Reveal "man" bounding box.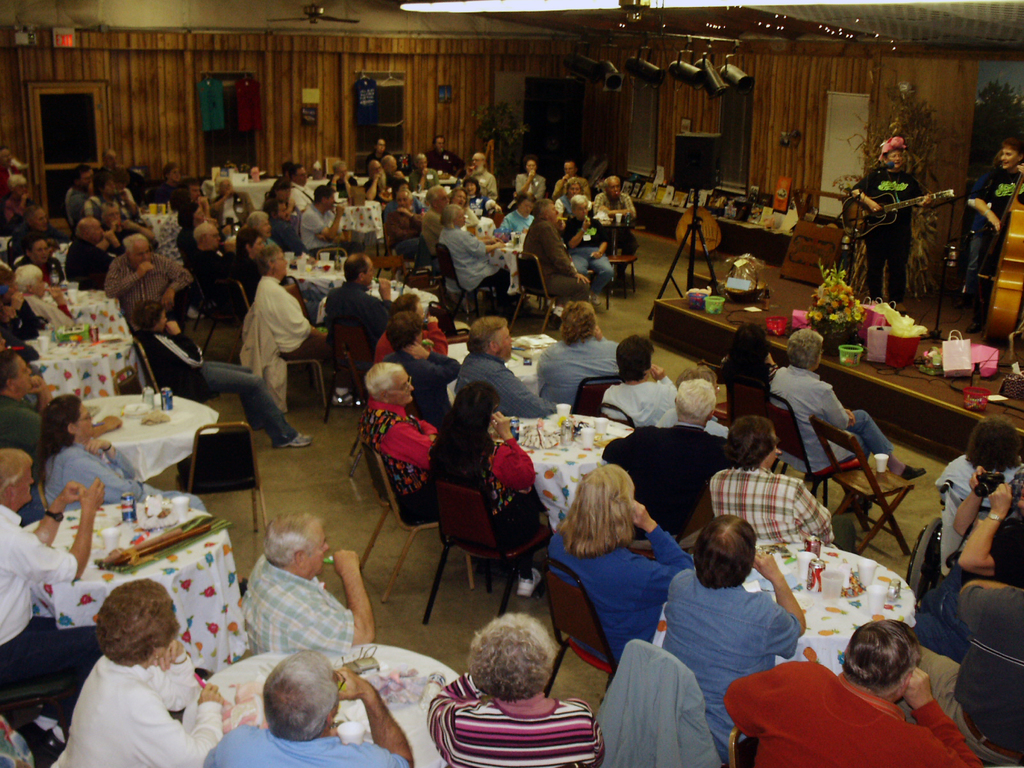
Revealed: [left=365, top=159, right=392, bottom=203].
